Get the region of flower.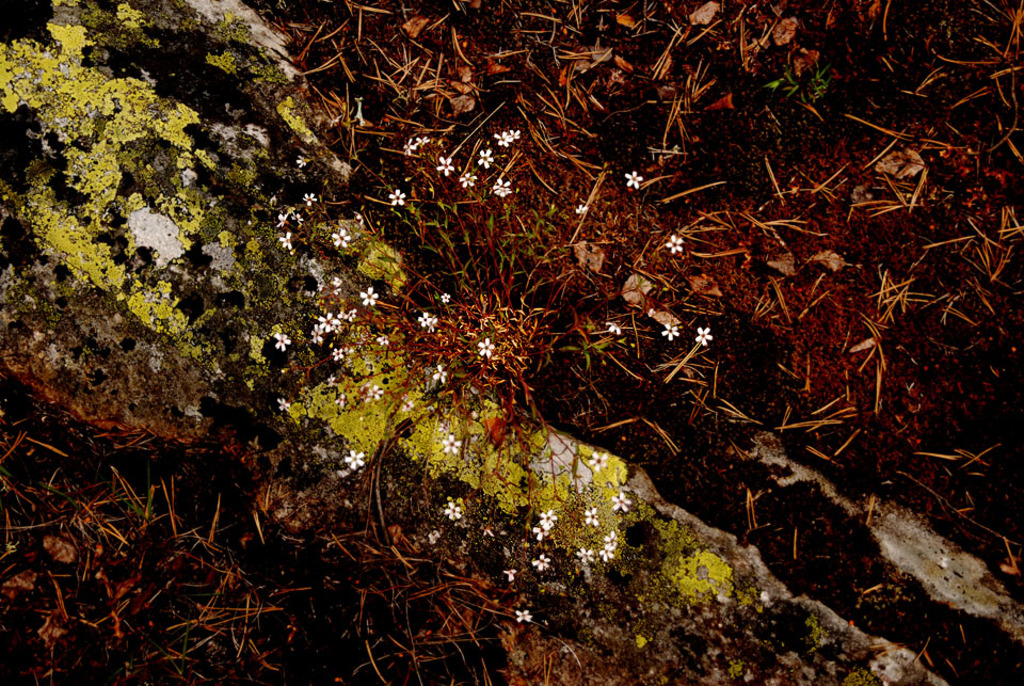
[left=540, top=511, right=557, bottom=529].
